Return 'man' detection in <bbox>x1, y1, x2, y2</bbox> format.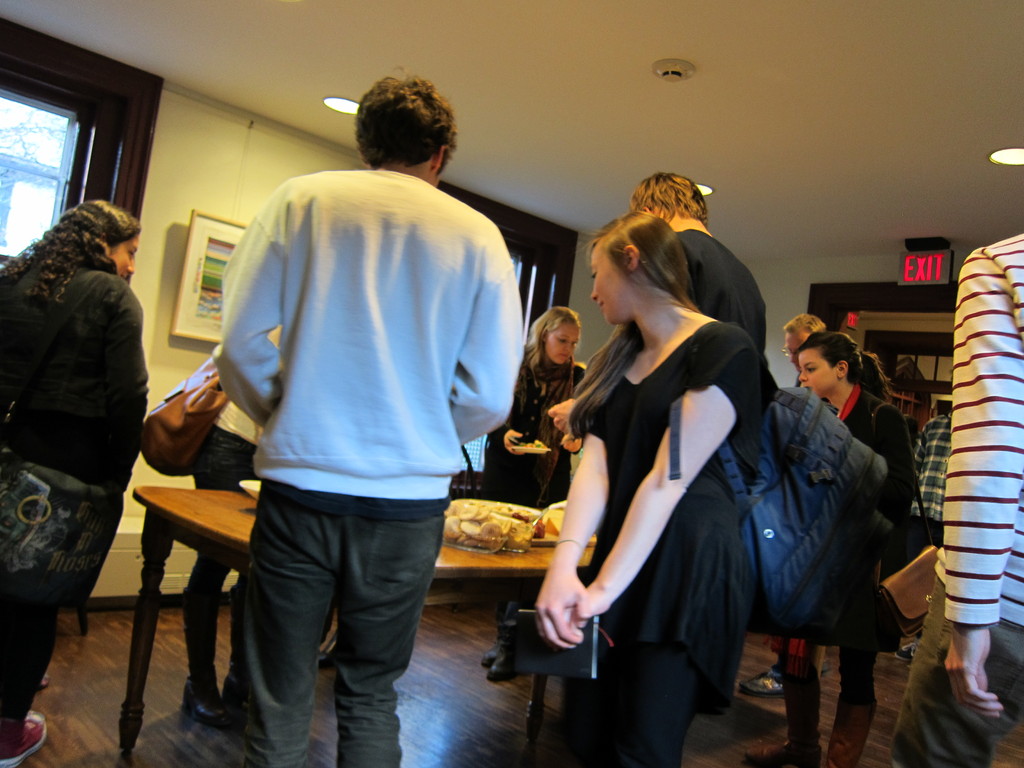
<bbox>621, 173, 778, 714</bbox>.
